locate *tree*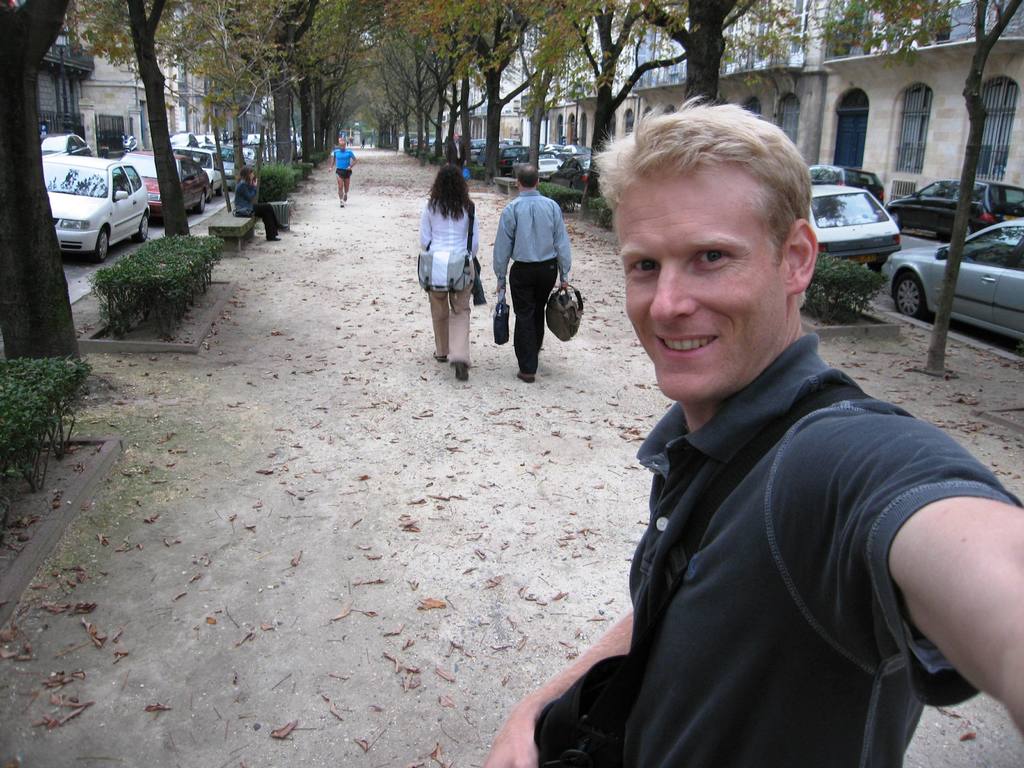
Rect(568, 0, 649, 186)
